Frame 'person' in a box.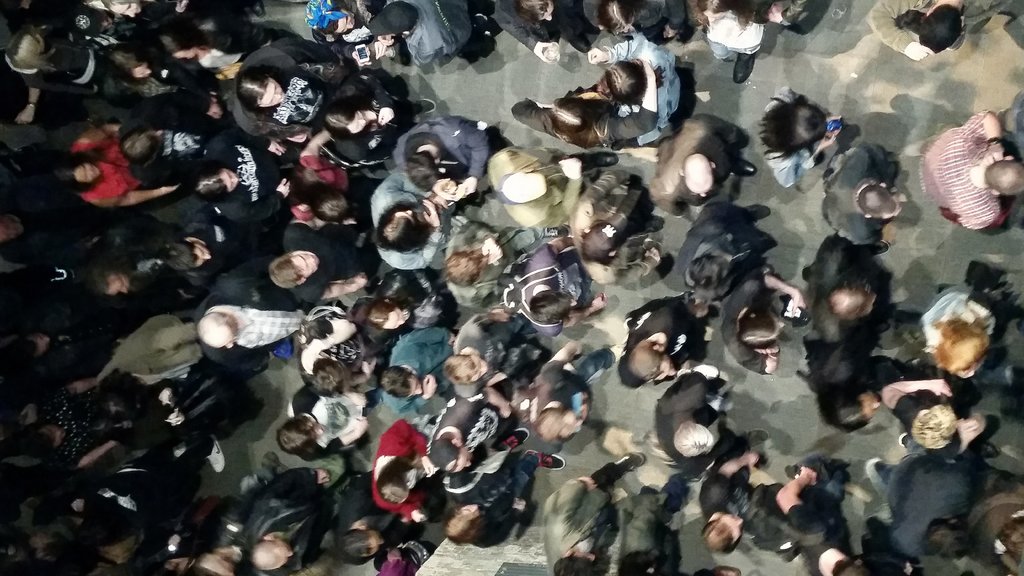
select_region(263, 218, 384, 313).
